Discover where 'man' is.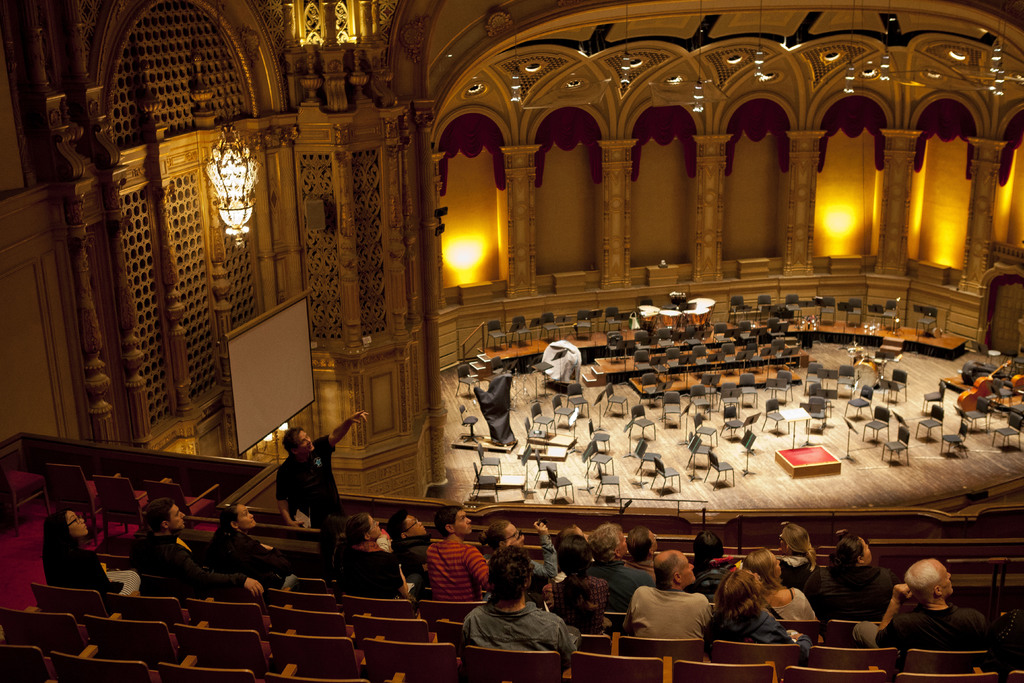
Discovered at x1=586 y1=525 x2=657 y2=608.
